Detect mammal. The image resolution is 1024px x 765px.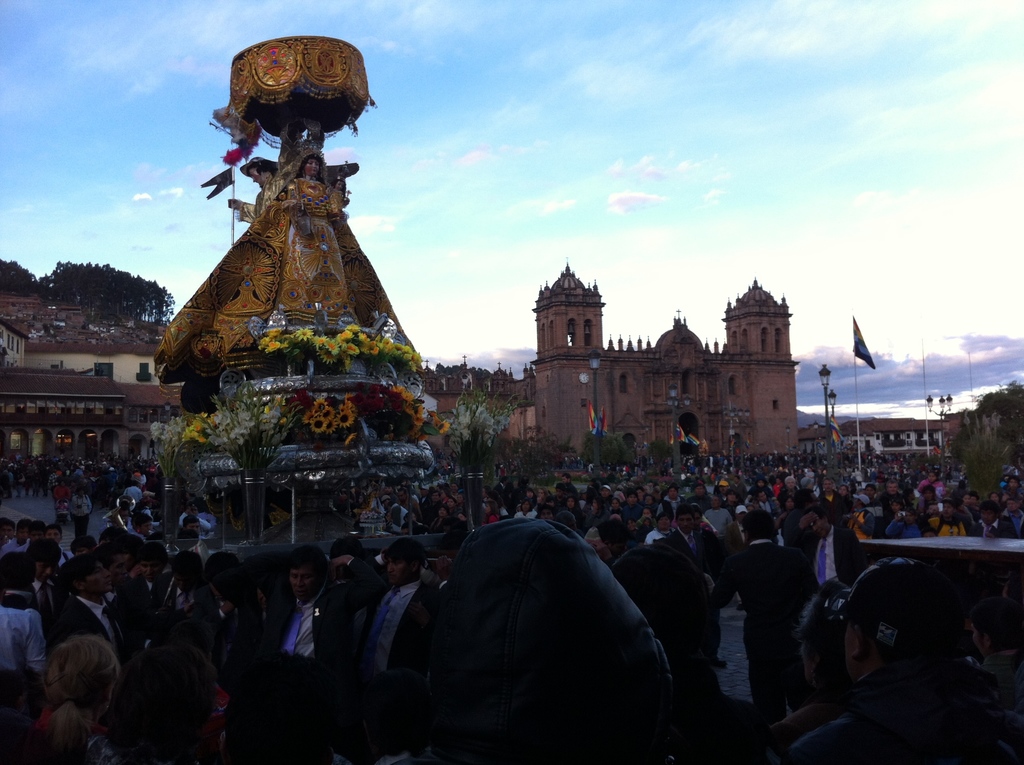
pyautogui.locateOnScreen(279, 151, 348, 323).
